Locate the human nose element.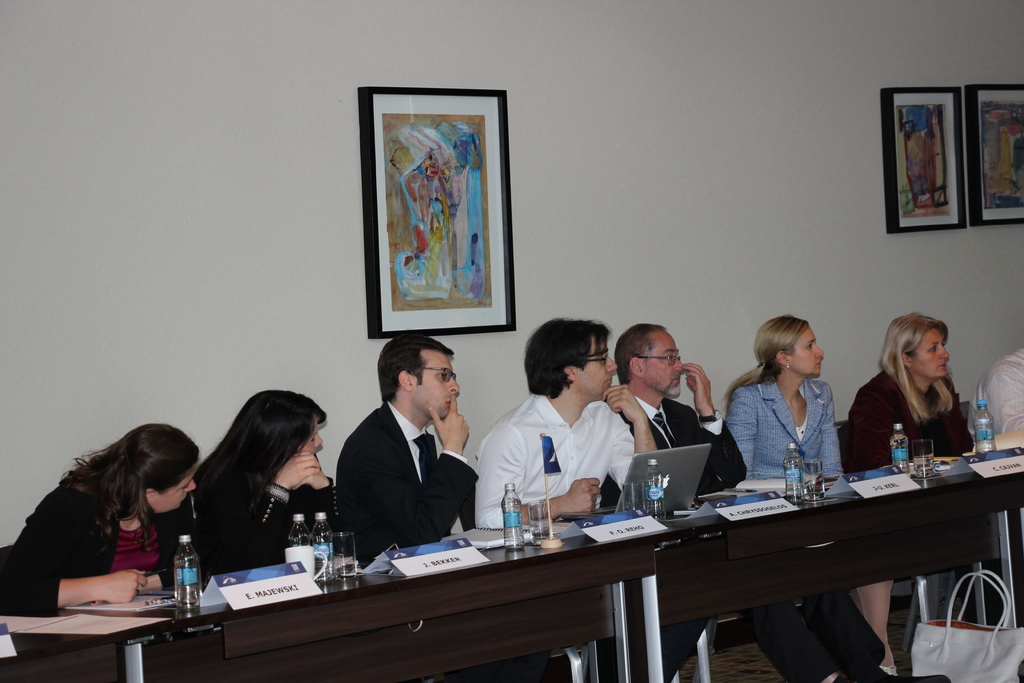
Element bbox: crop(315, 432, 324, 446).
